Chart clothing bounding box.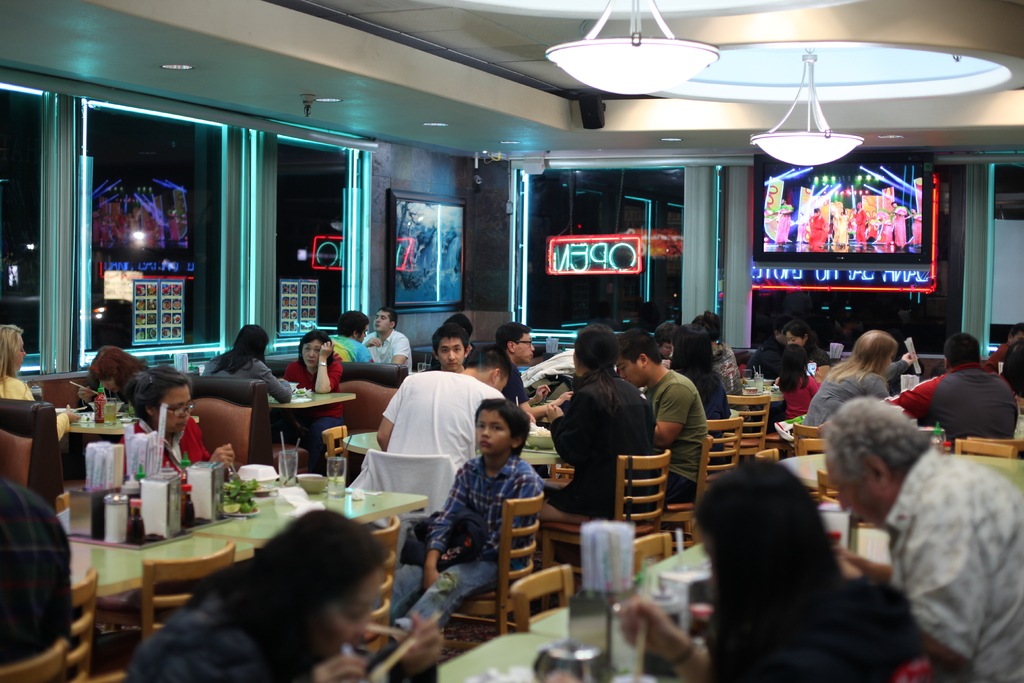
Charted: bbox=[808, 366, 893, 458].
